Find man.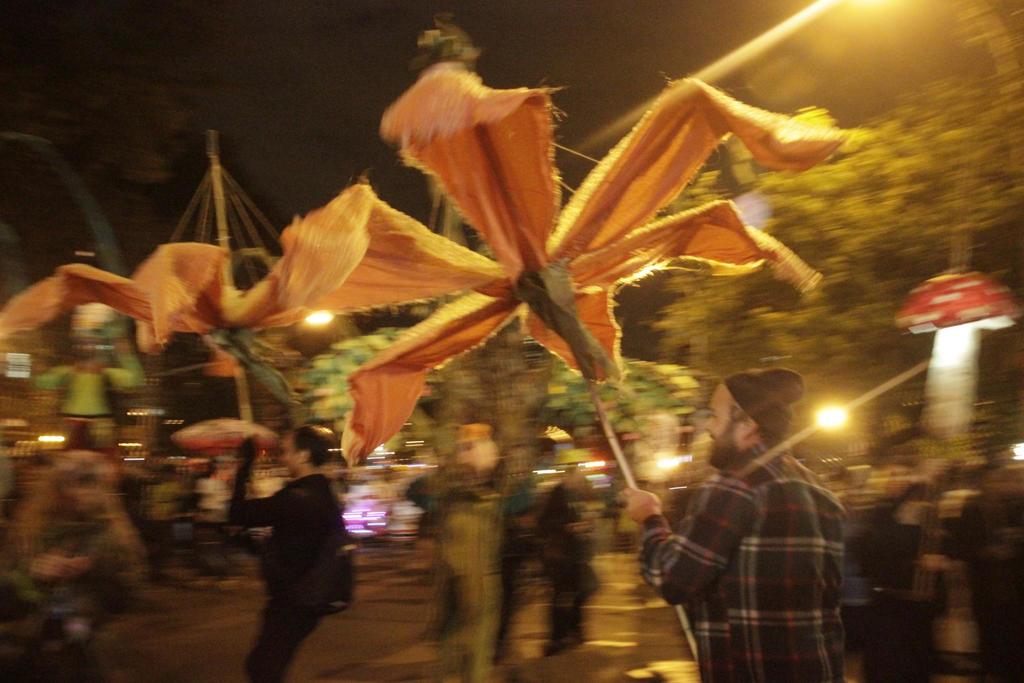
623, 365, 847, 682.
